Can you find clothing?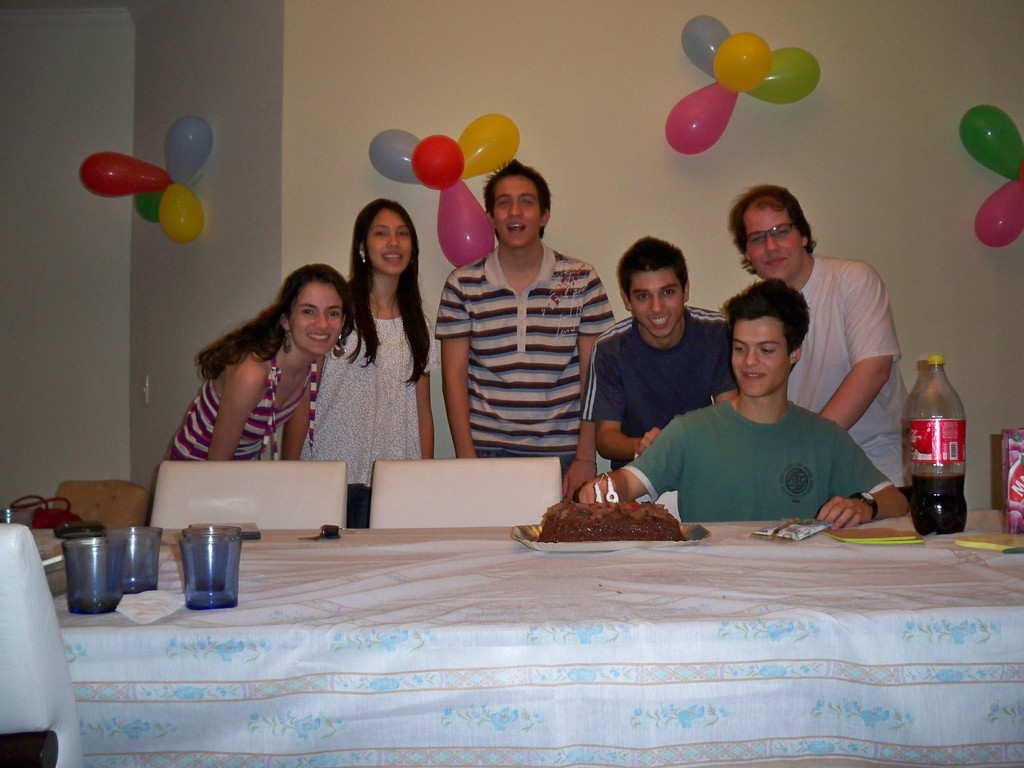
Yes, bounding box: select_region(291, 314, 444, 531).
